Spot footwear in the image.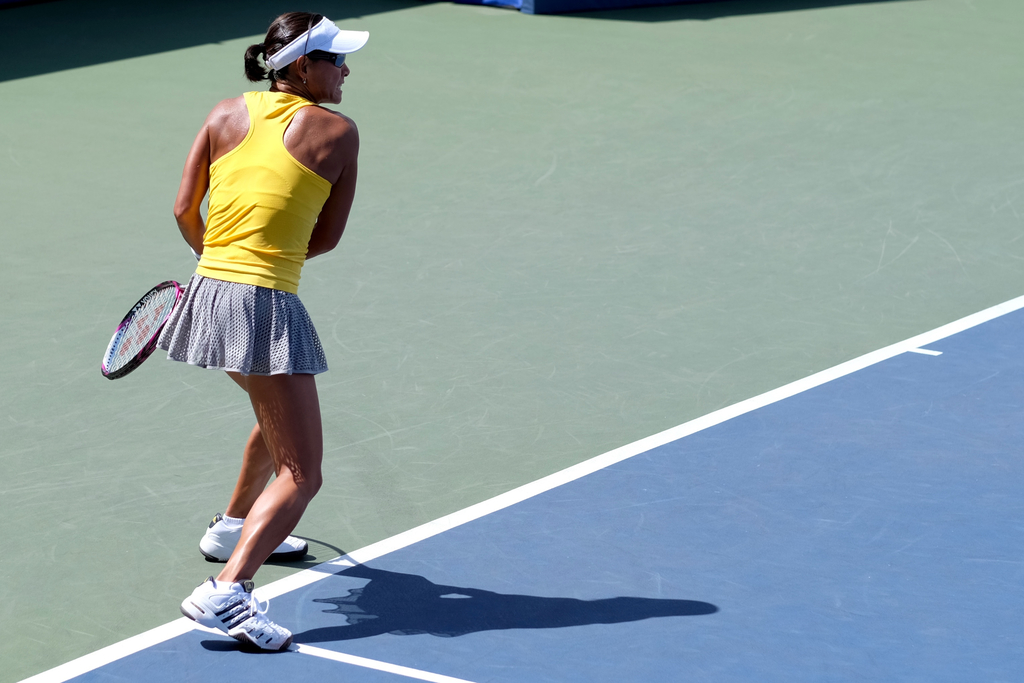
footwear found at pyautogui.locateOnScreen(176, 577, 294, 652).
